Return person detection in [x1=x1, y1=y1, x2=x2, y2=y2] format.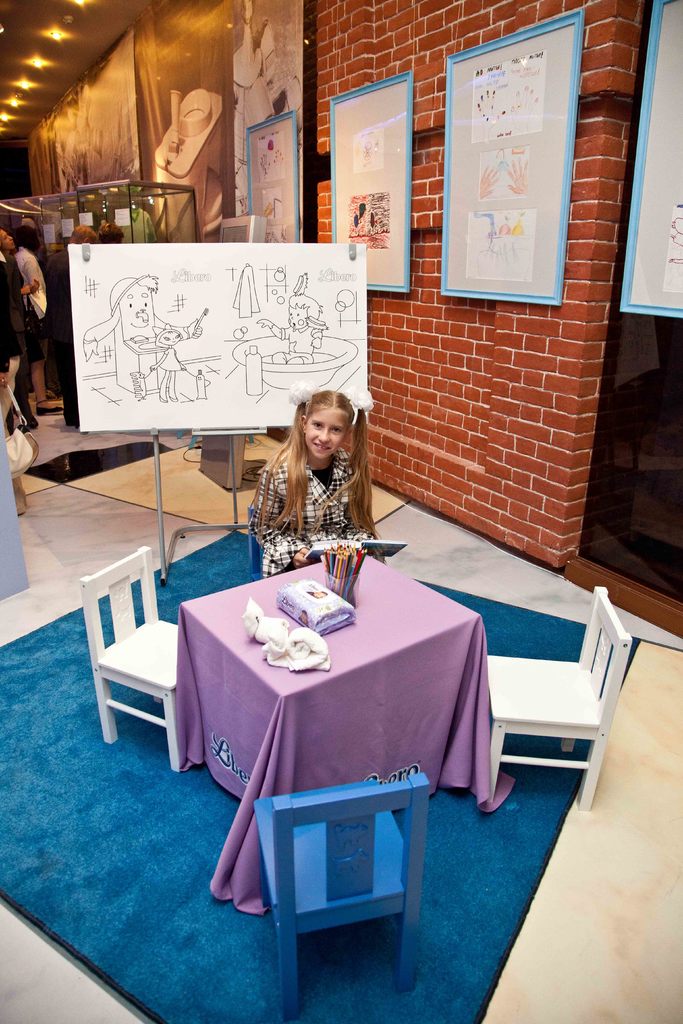
[x1=1, y1=220, x2=43, y2=403].
